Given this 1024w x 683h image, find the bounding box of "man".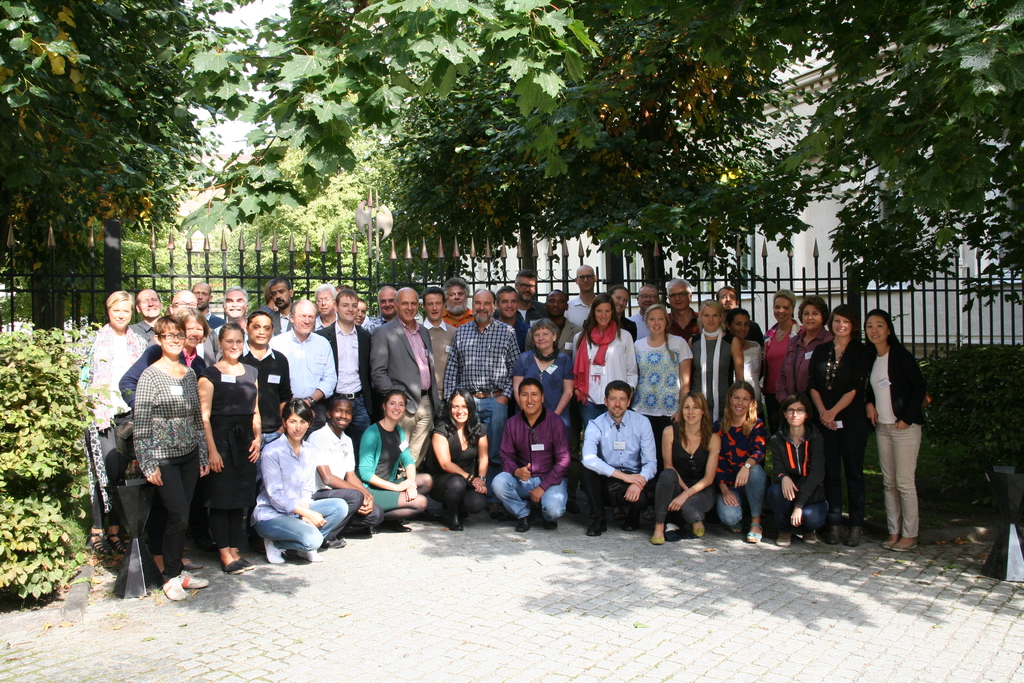
x1=513 y1=284 x2=585 y2=436.
